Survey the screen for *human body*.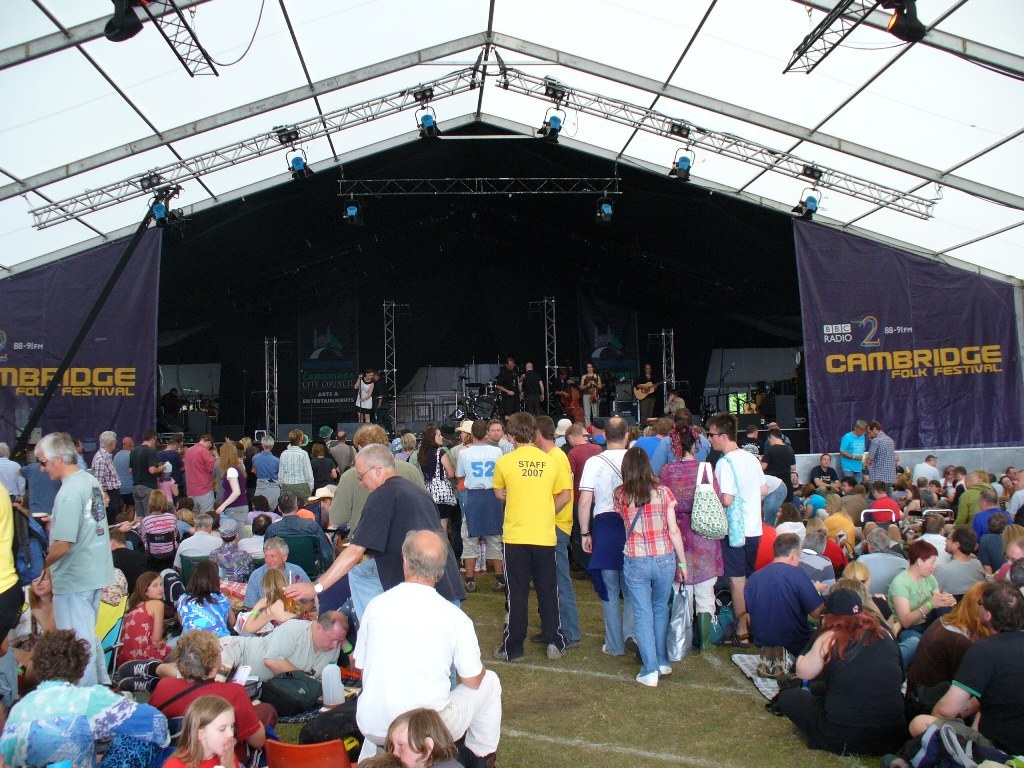
Survey found: (97, 431, 118, 516).
